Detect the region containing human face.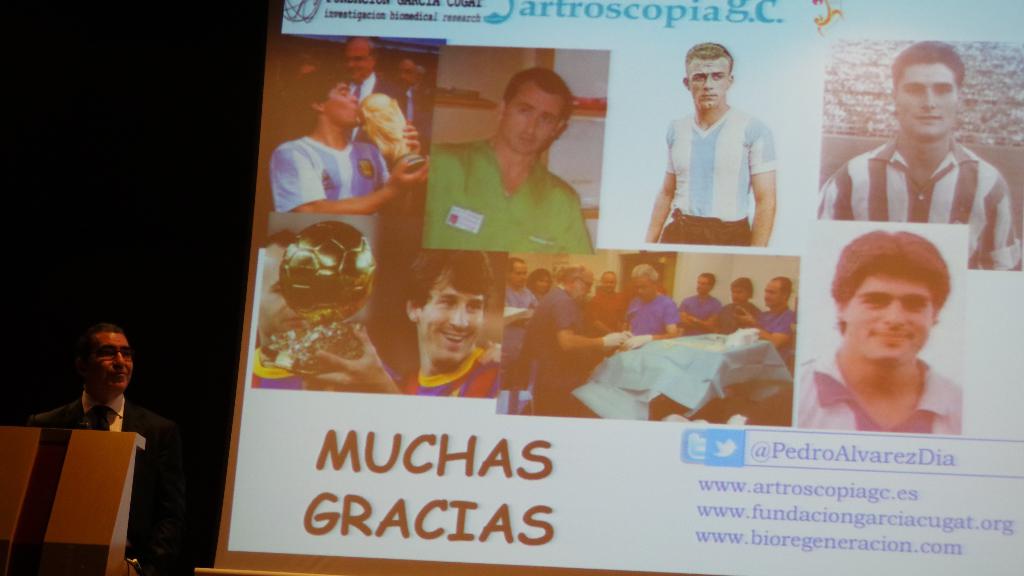
(346,38,374,83).
